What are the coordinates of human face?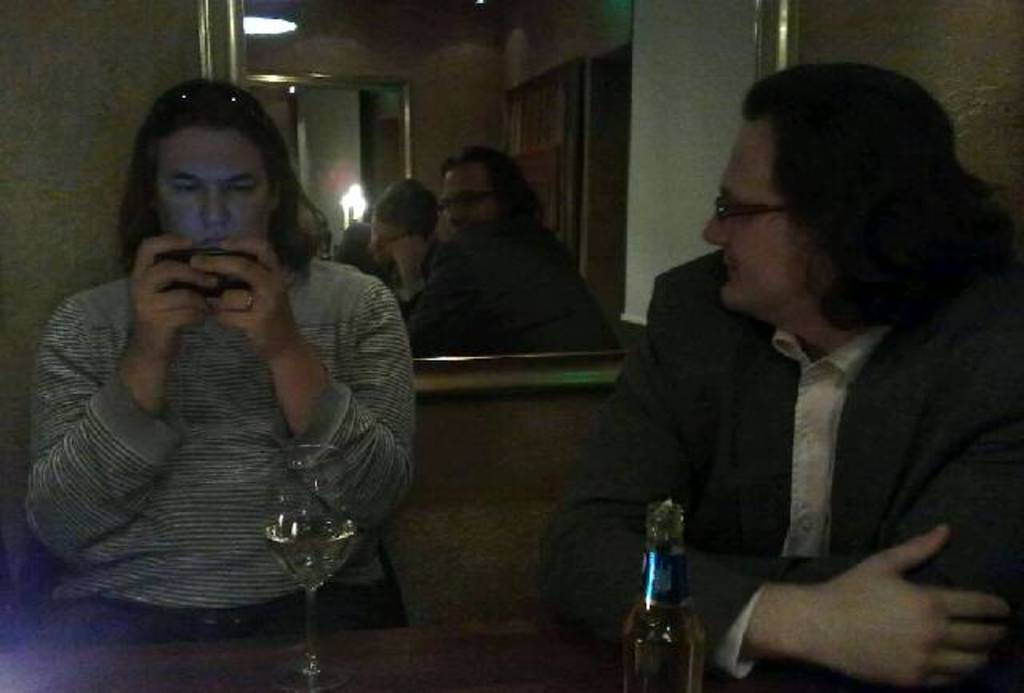
(left=160, top=120, right=272, bottom=248).
